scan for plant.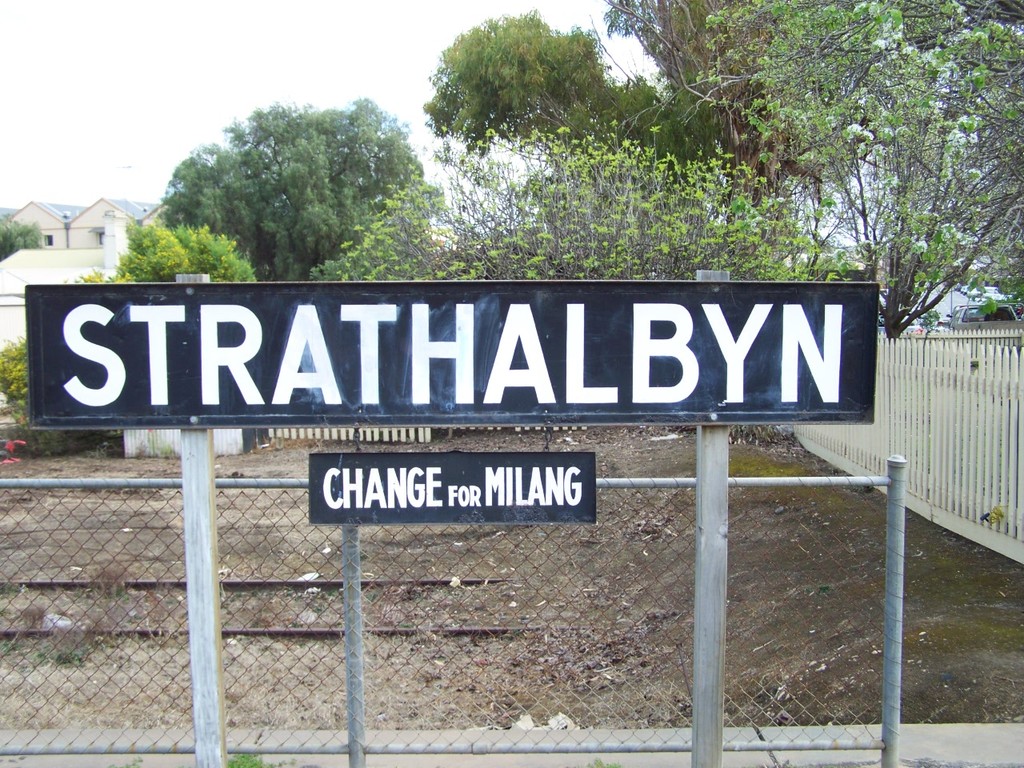
Scan result: x1=210, y1=748, x2=270, y2=767.
